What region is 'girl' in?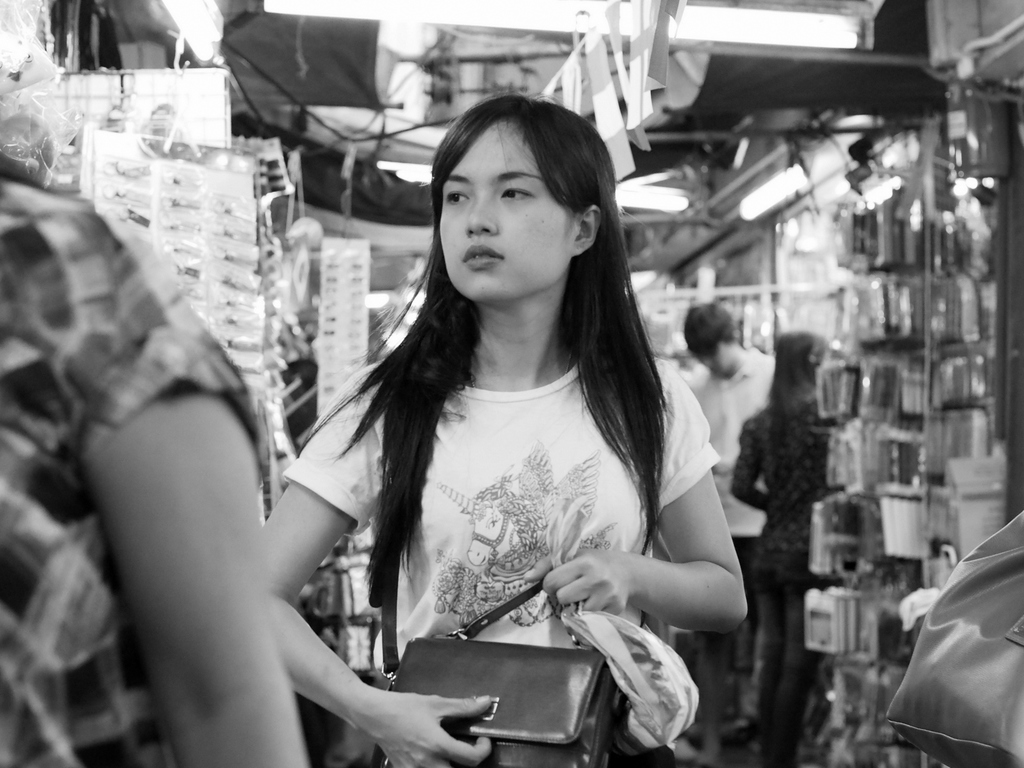
(x1=269, y1=92, x2=747, y2=767).
